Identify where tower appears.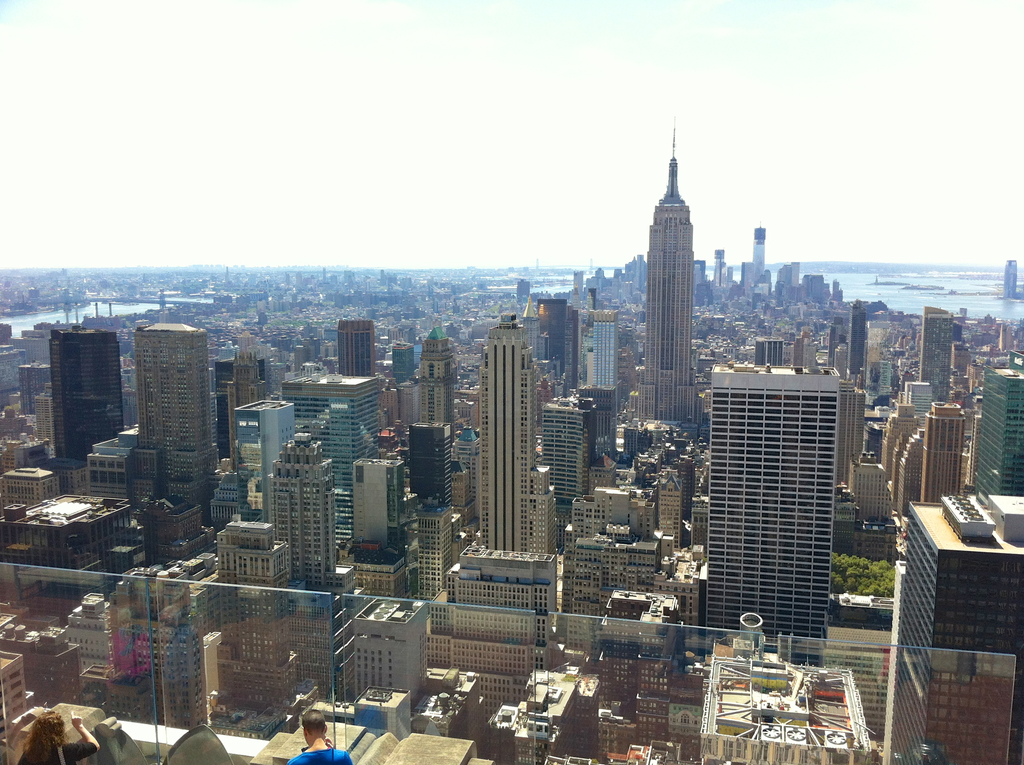
Appears at {"x1": 236, "y1": 394, "x2": 295, "y2": 522}.
